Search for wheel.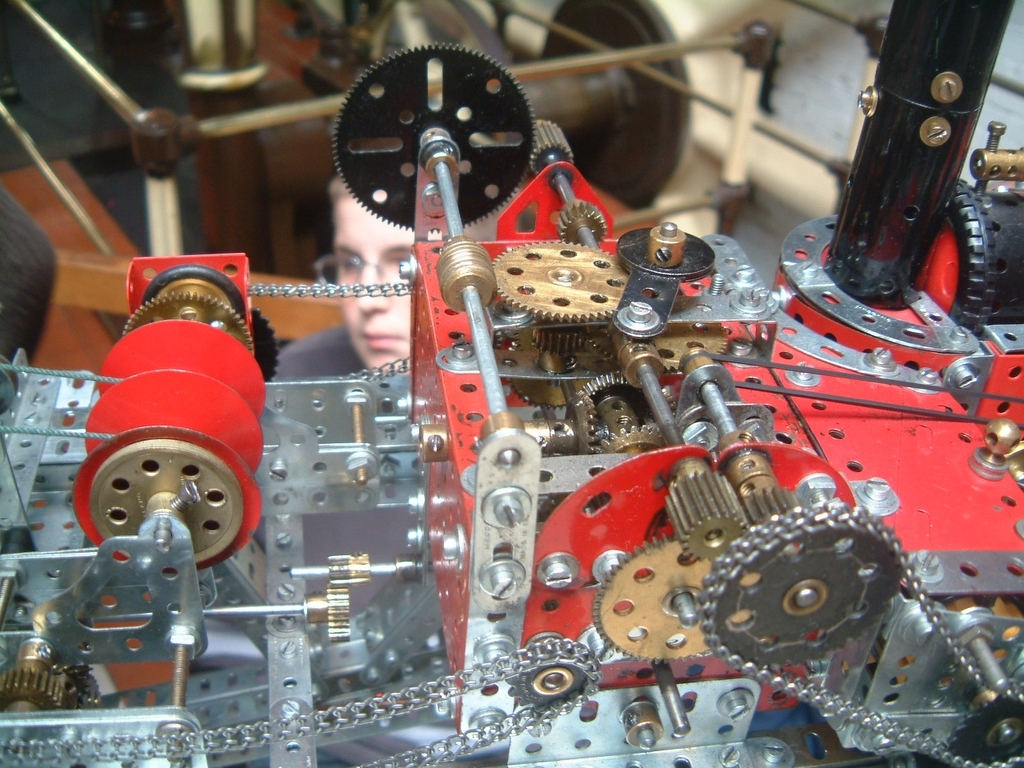
Found at box(698, 509, 915, 668).
